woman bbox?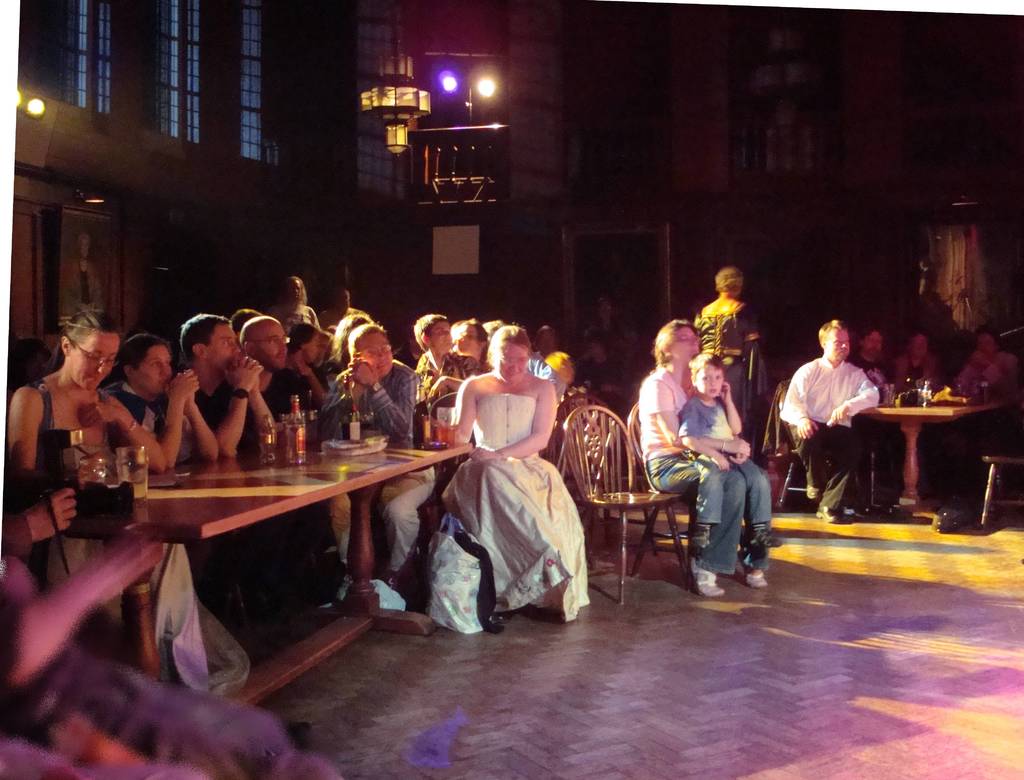
{"left": 280, "top": 316, "right": 329, "bottom": 409}
